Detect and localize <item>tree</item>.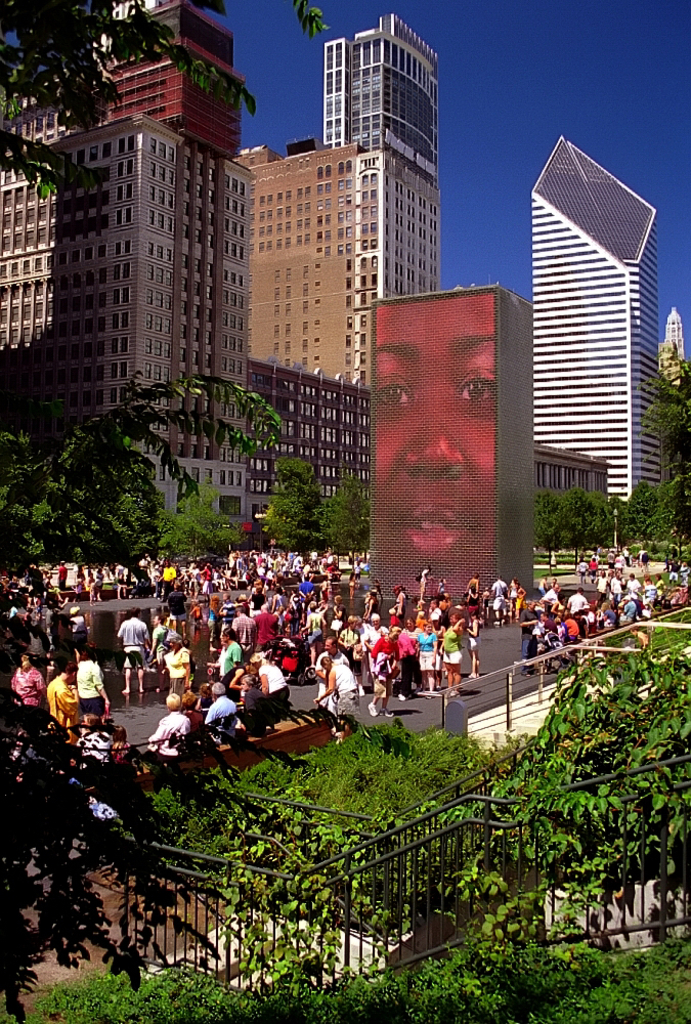
Localized at x1=0, y1=0, x2=331, y2=198.
